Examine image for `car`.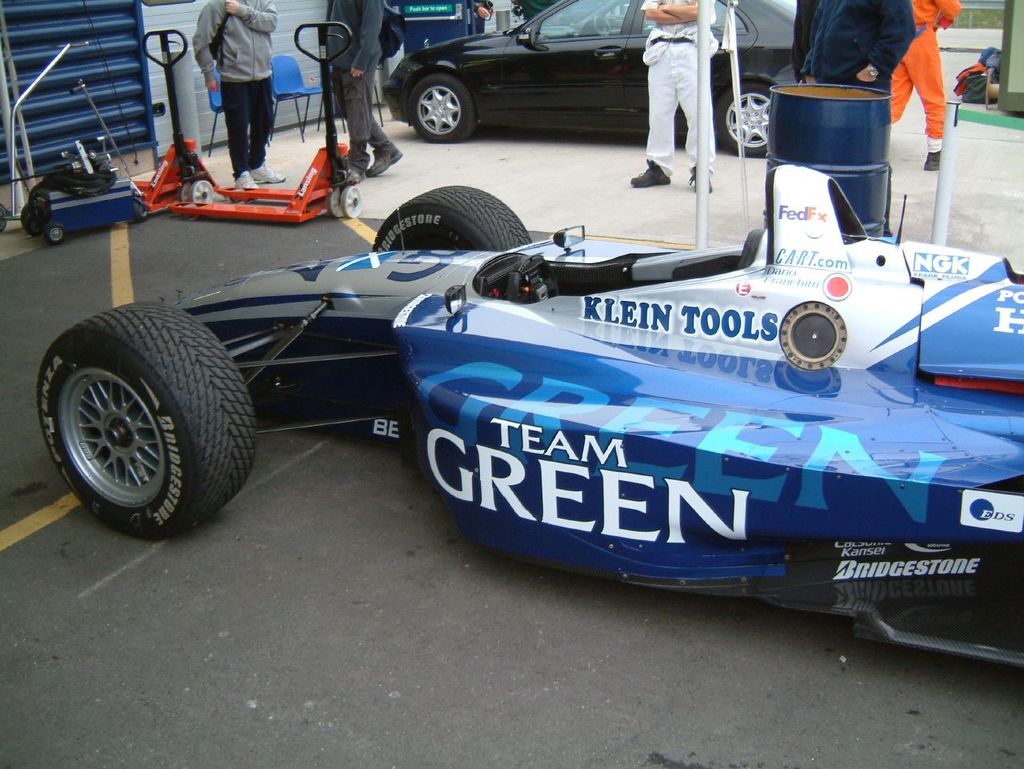
Examination result: locate(376, 0, 801, 154).
